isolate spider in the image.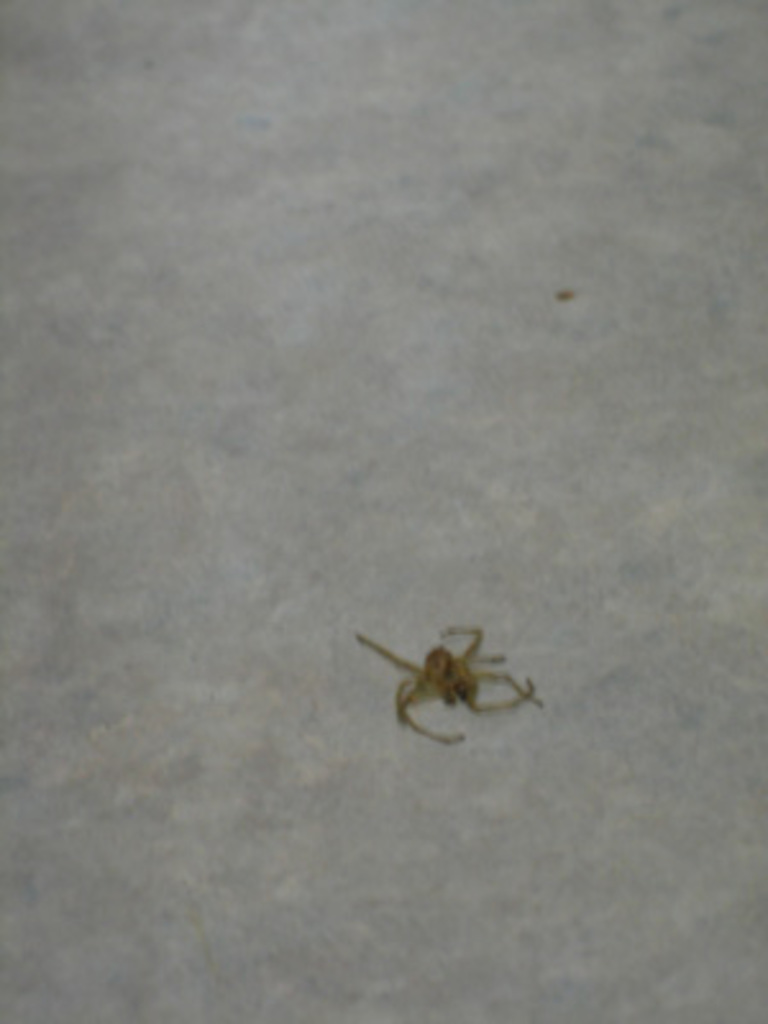
Isolated region: bbox=(351, 620, 543, 750).
